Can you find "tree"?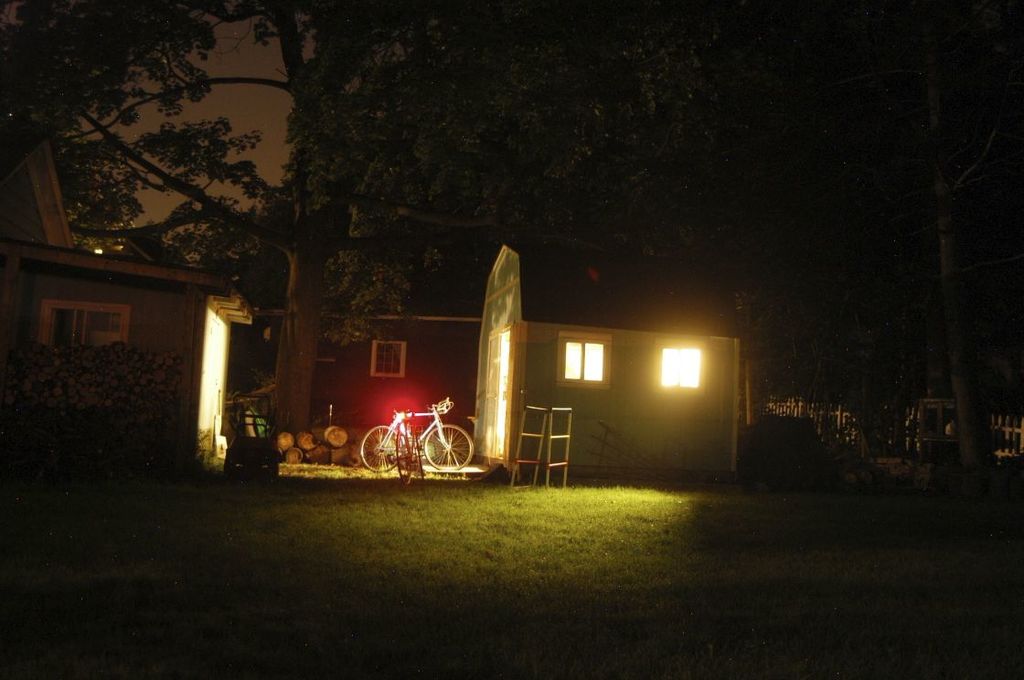
Yes, bounding box: [923,8,1003,486].
